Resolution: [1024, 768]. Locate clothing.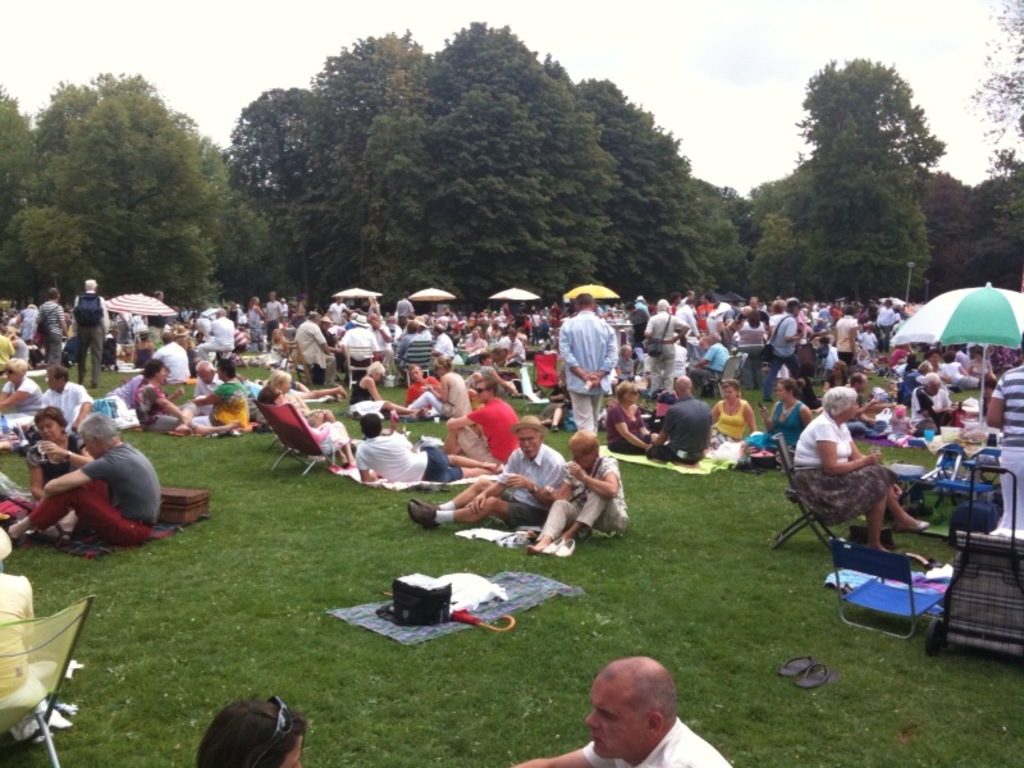
{"x1": 247, "y1": 387, "x2": 314, "y2": 410}.
